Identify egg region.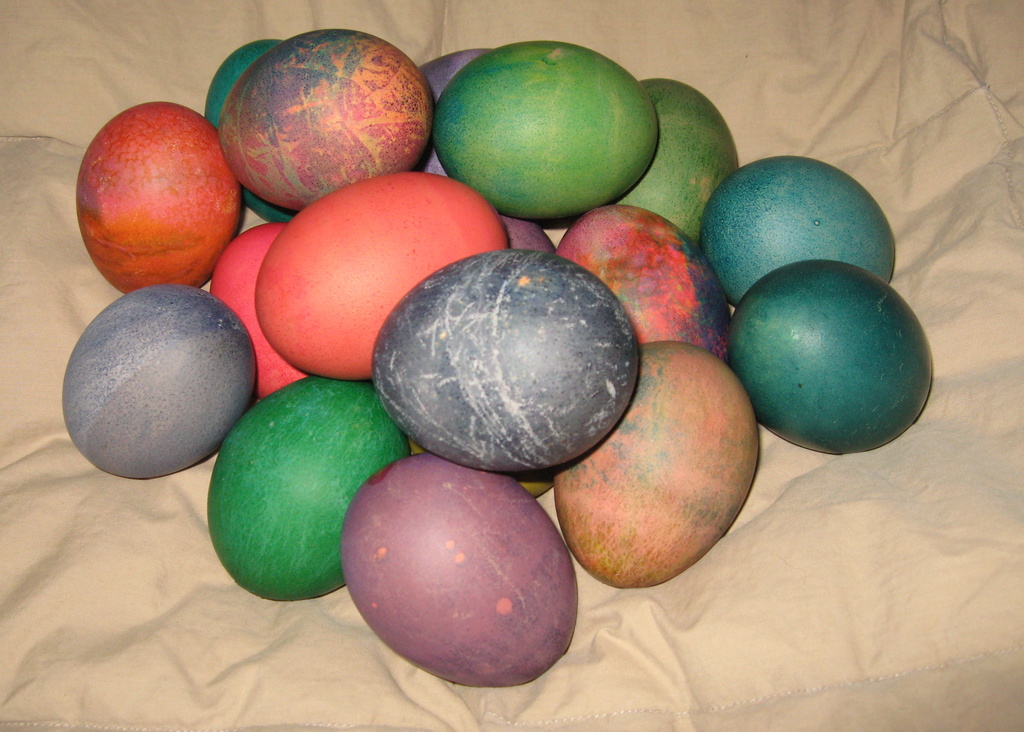
Region: x1=557 y1=342 x2=754 y2=583.
